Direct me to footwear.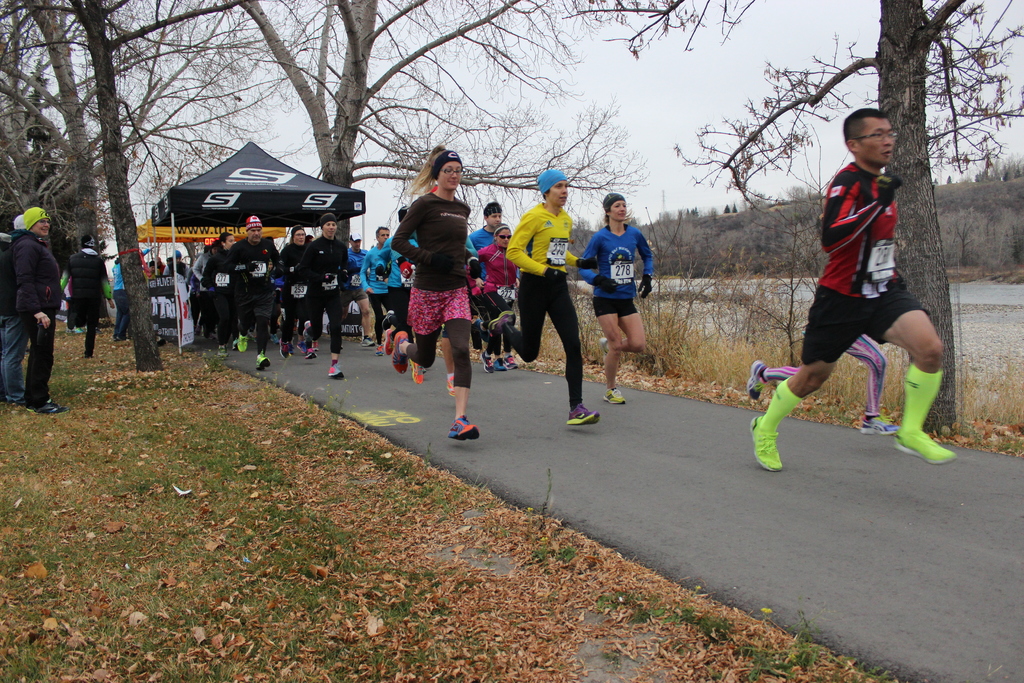
Direction: rect(237, 334, 247, 358).
